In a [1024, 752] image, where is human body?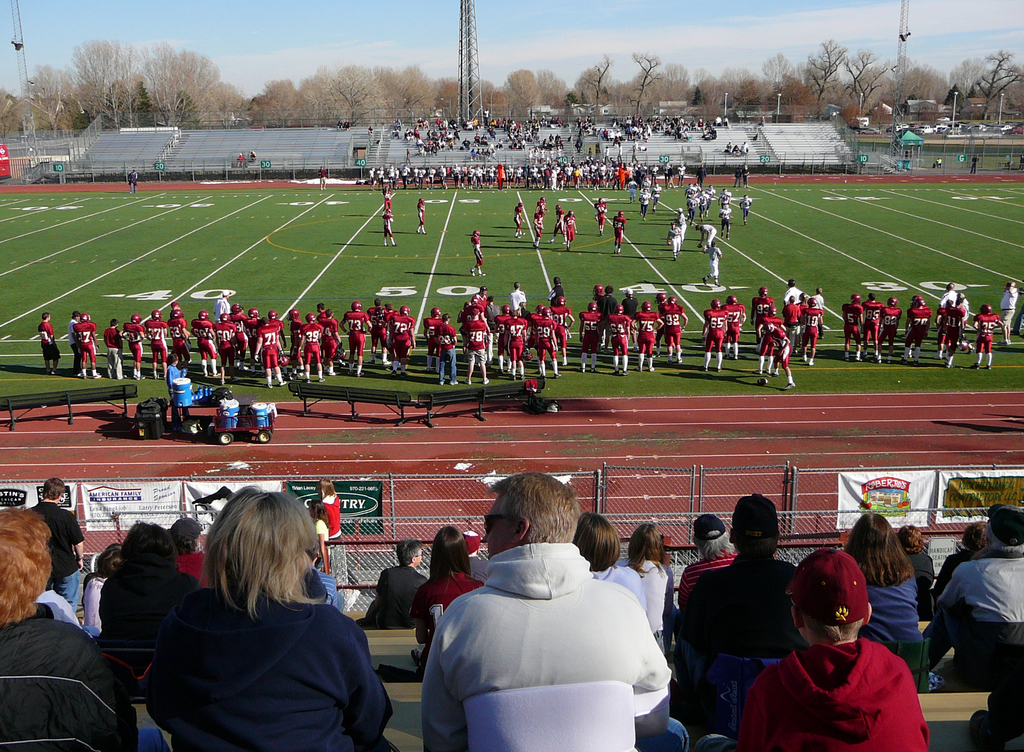
x1=750, y1=287, x2=779, y2=348.
